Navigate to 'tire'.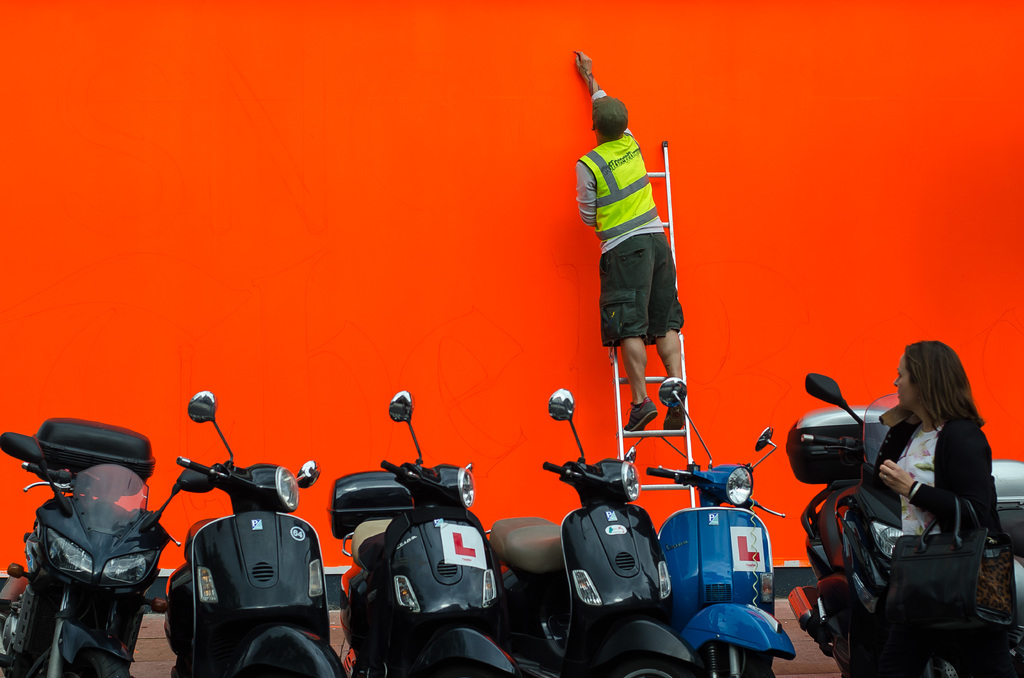
Navigation target: locate(76, 651, 127, 677).
